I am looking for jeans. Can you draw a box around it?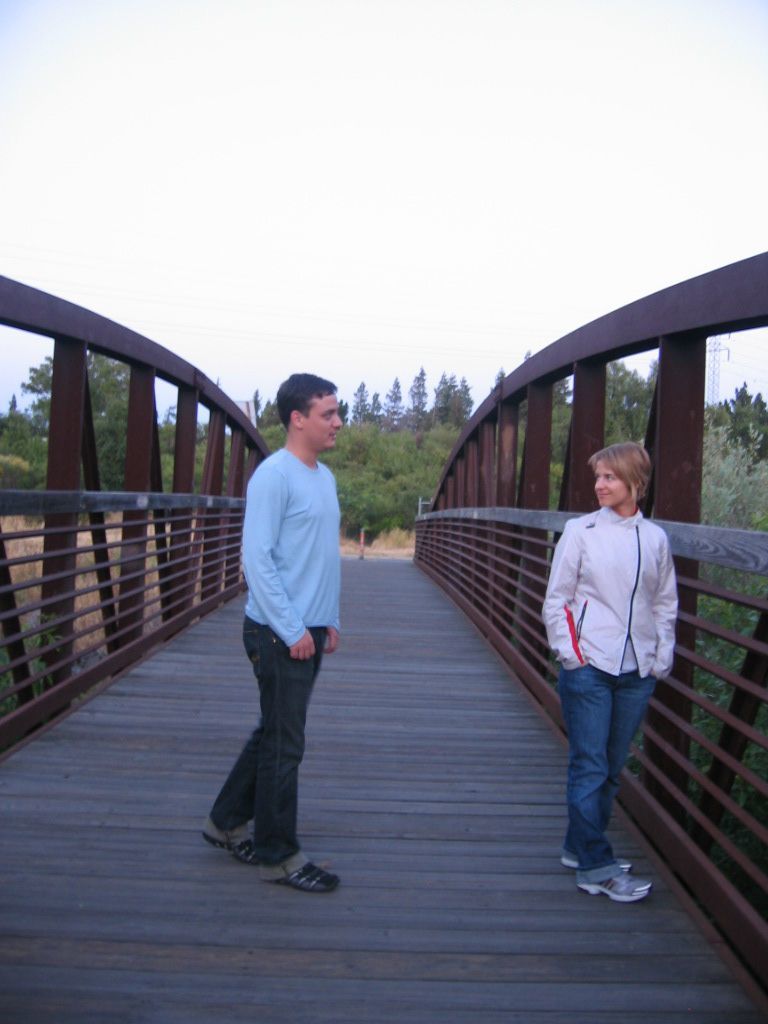
Sure, the bounding box is [553, 673, 654, 886].
